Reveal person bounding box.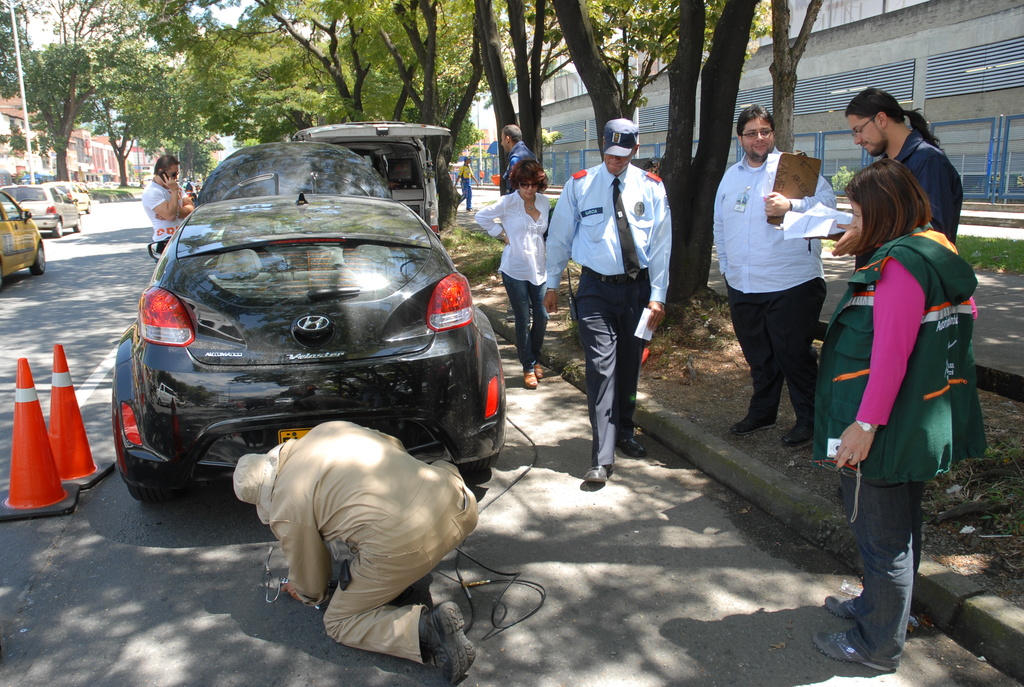
Revealed: bbox=(694, 96, 845, 454).
